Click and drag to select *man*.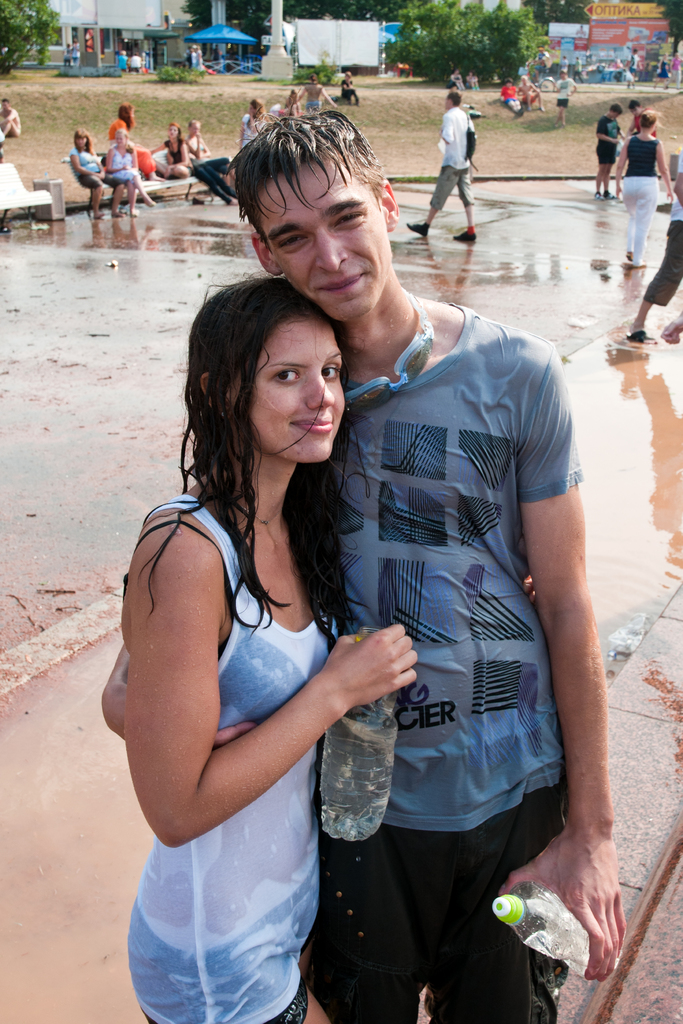
Selection: (x1=0, y1=96, x2=21, y2=138).
